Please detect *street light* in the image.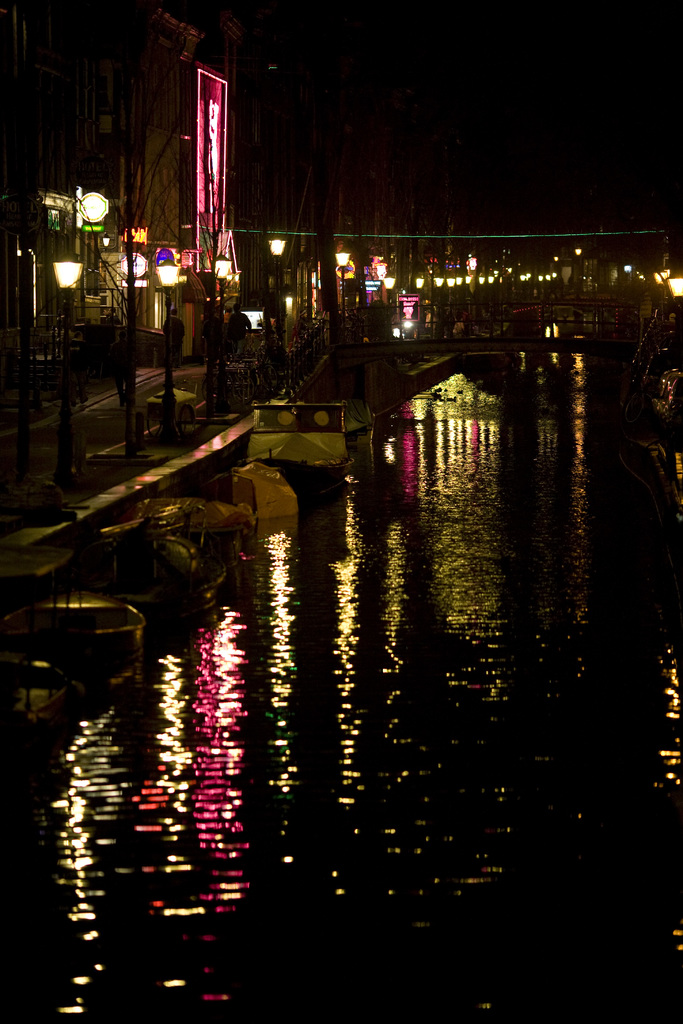
[47, 252, 90, 518].
